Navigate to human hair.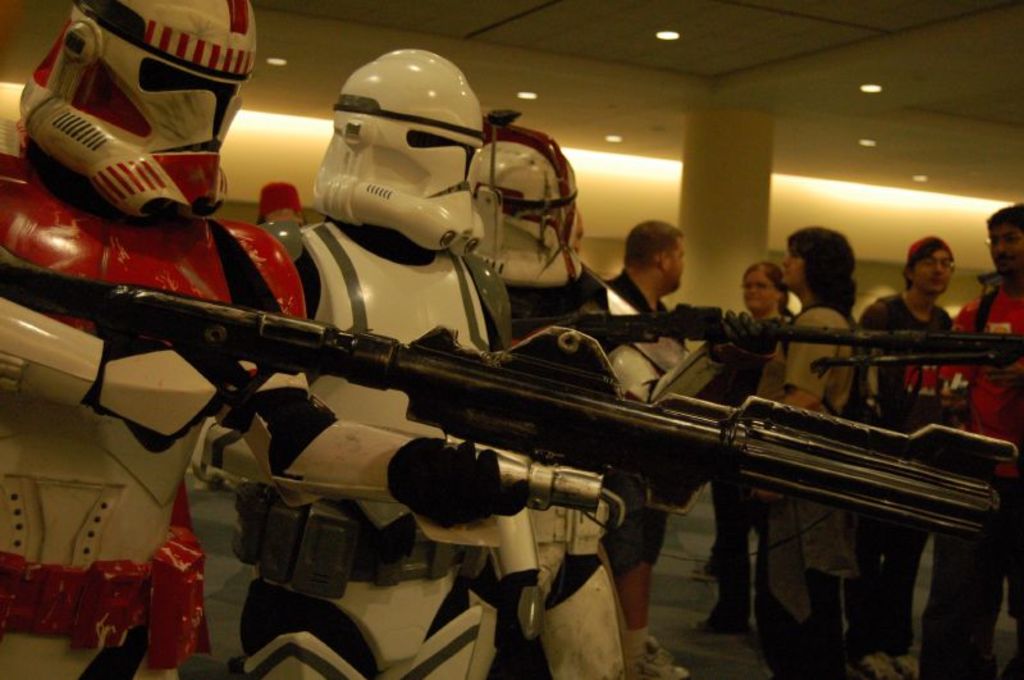
Navigation target: select_region(783, 225, 863, 318).
